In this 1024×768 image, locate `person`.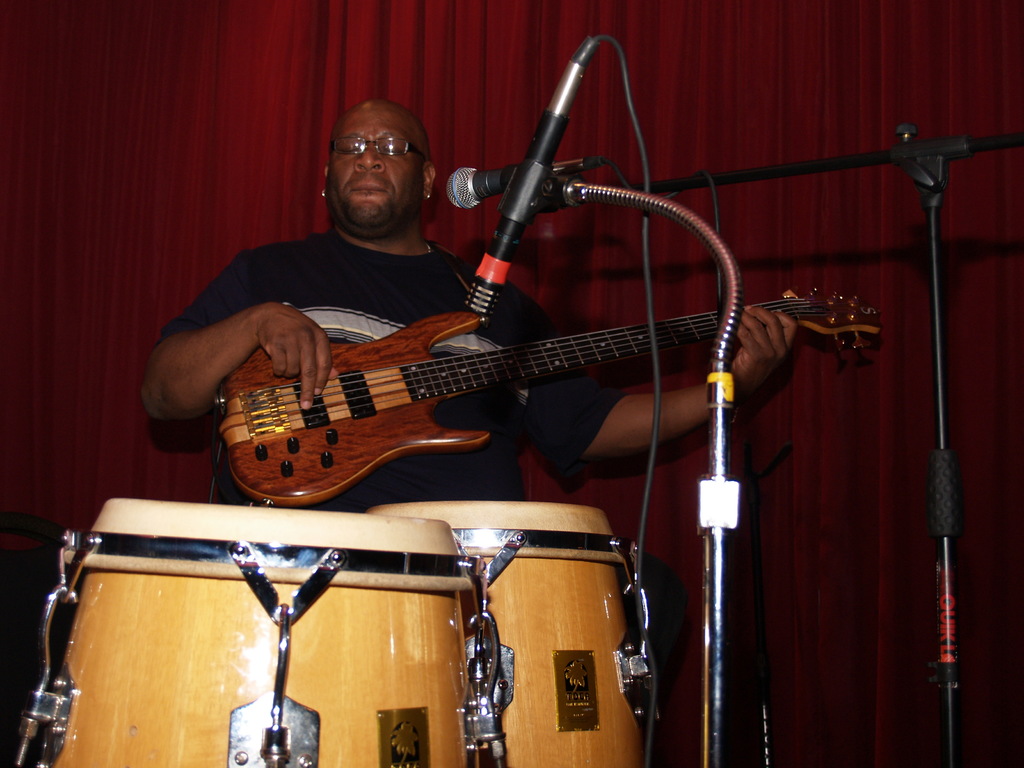
Bounding box: <bbox>239, 90, 797, 564</bbox>.
